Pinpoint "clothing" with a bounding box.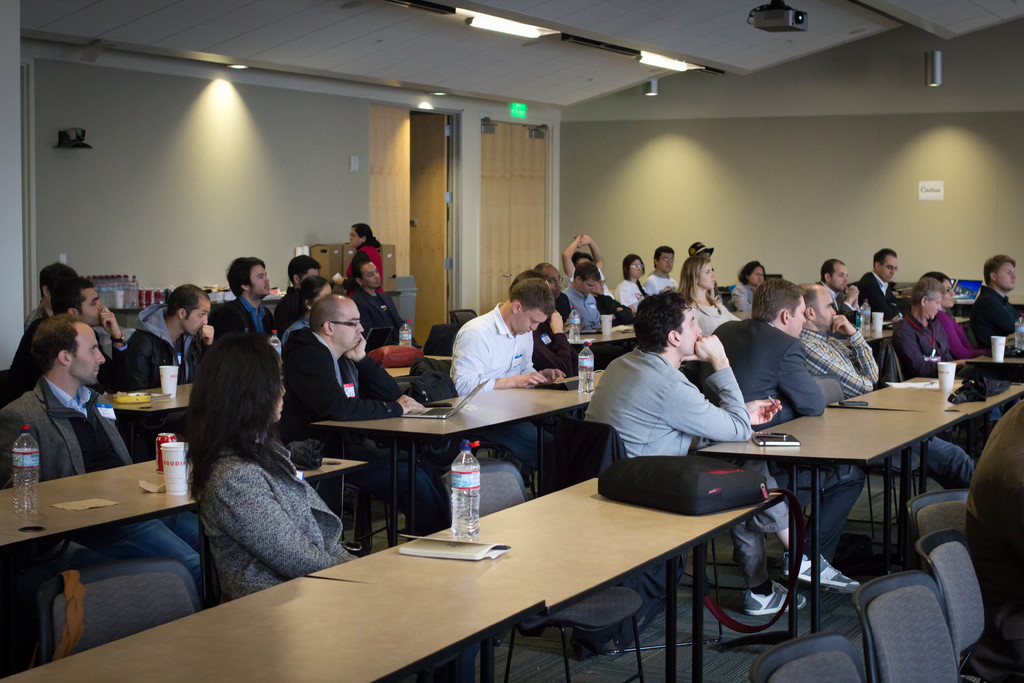
rect(453, 304, 570, 488).
